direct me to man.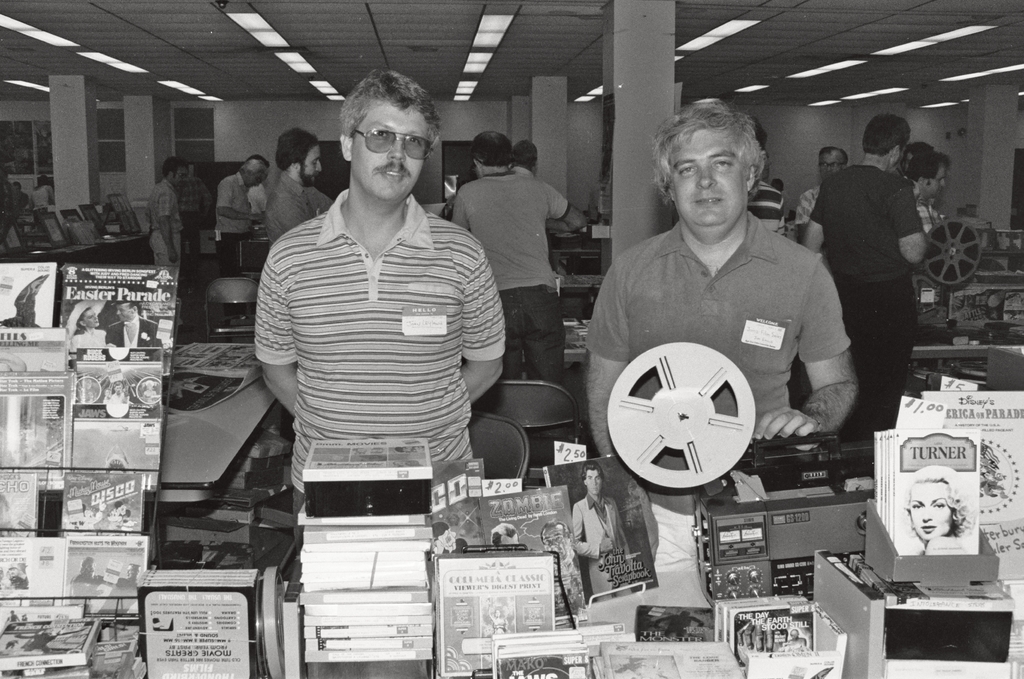
Direction: x1=106, y1=291, x2=156, y2=347.
